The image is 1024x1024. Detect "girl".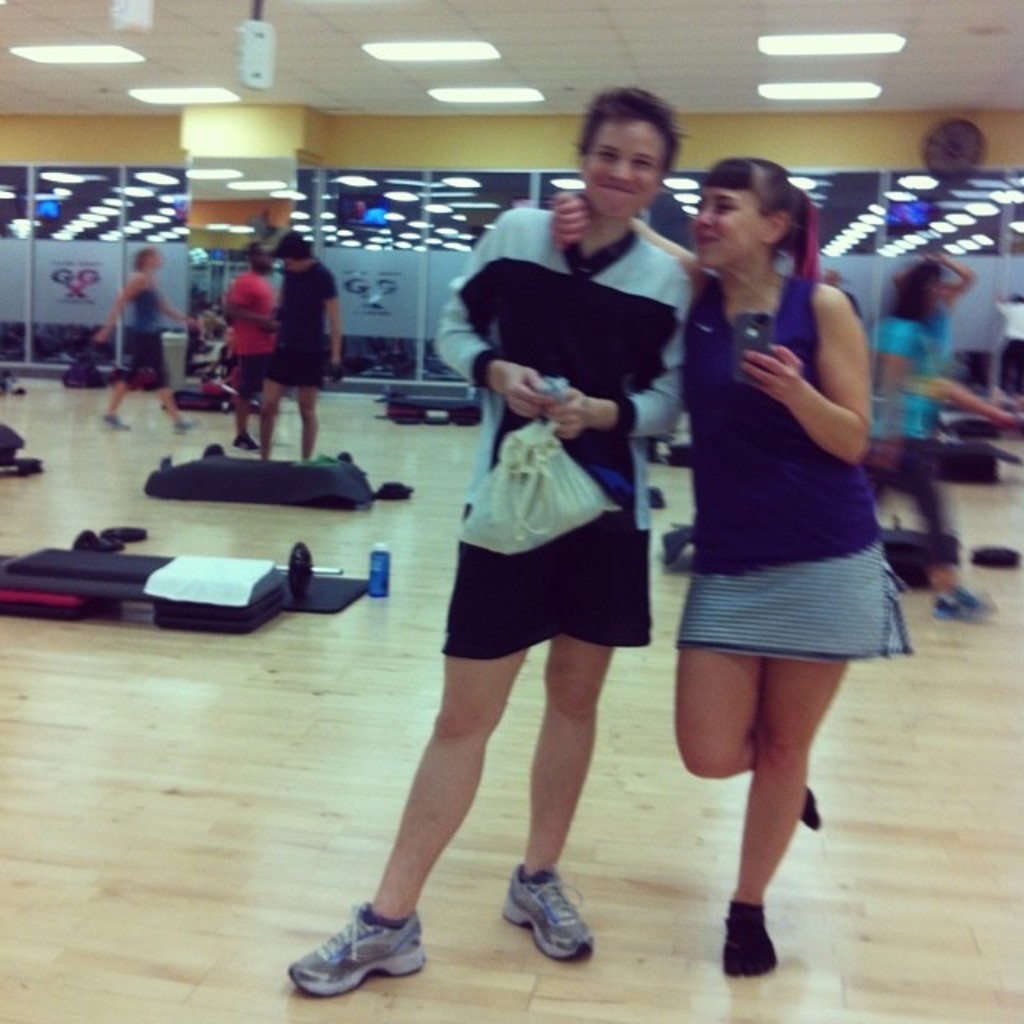
Detection: (867,243,1018,613).
